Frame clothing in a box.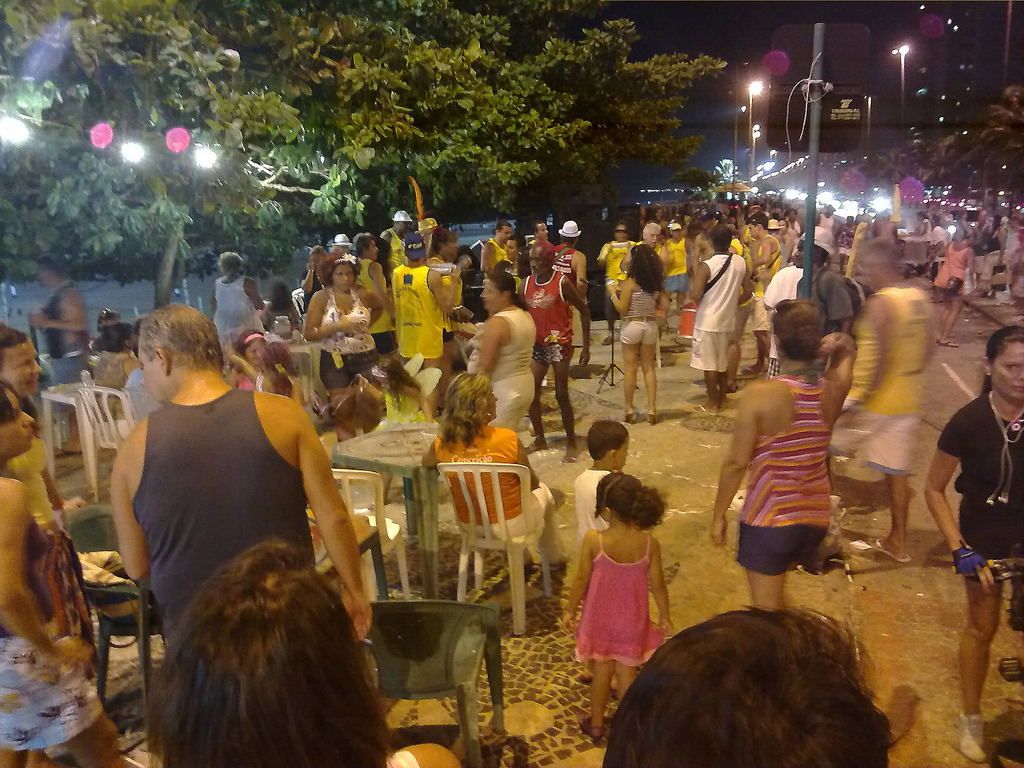
detection(20, 443, 67, 534).
